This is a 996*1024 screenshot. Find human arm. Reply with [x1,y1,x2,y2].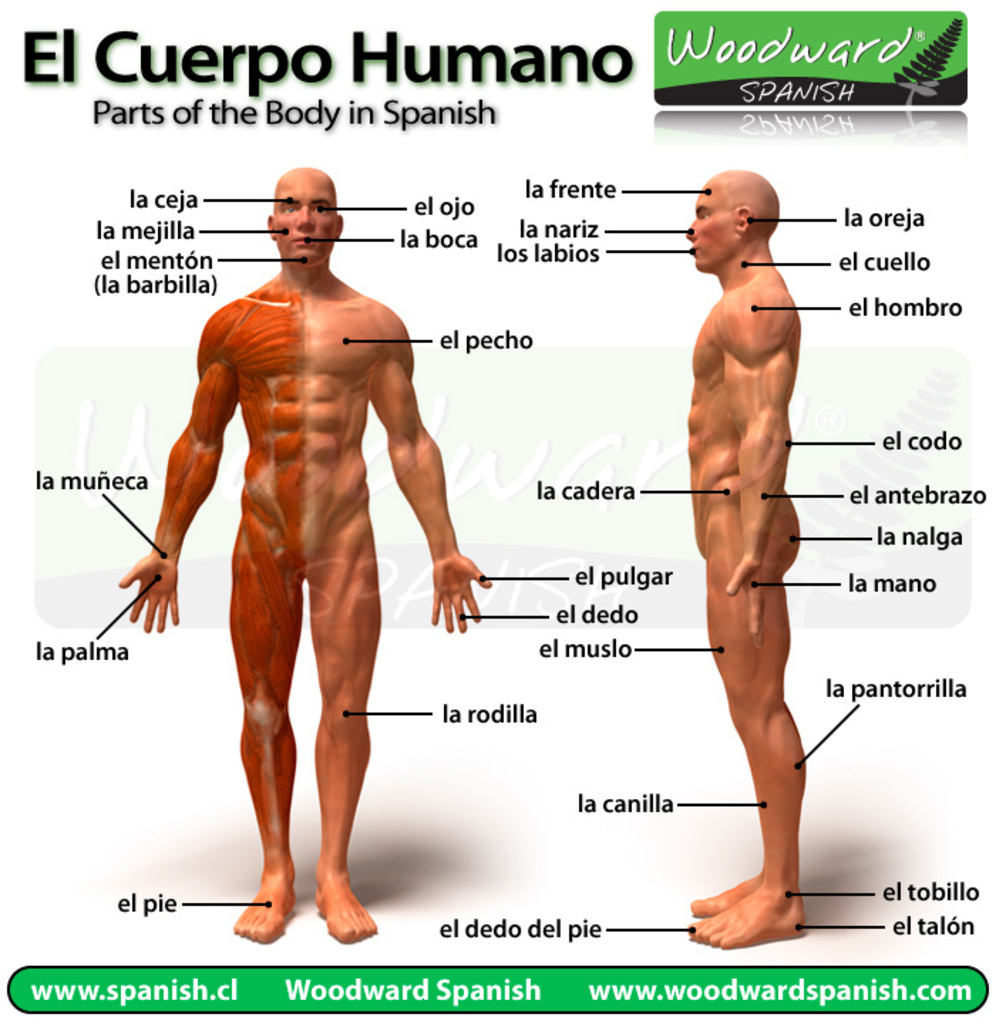
[721,306,788,636].
